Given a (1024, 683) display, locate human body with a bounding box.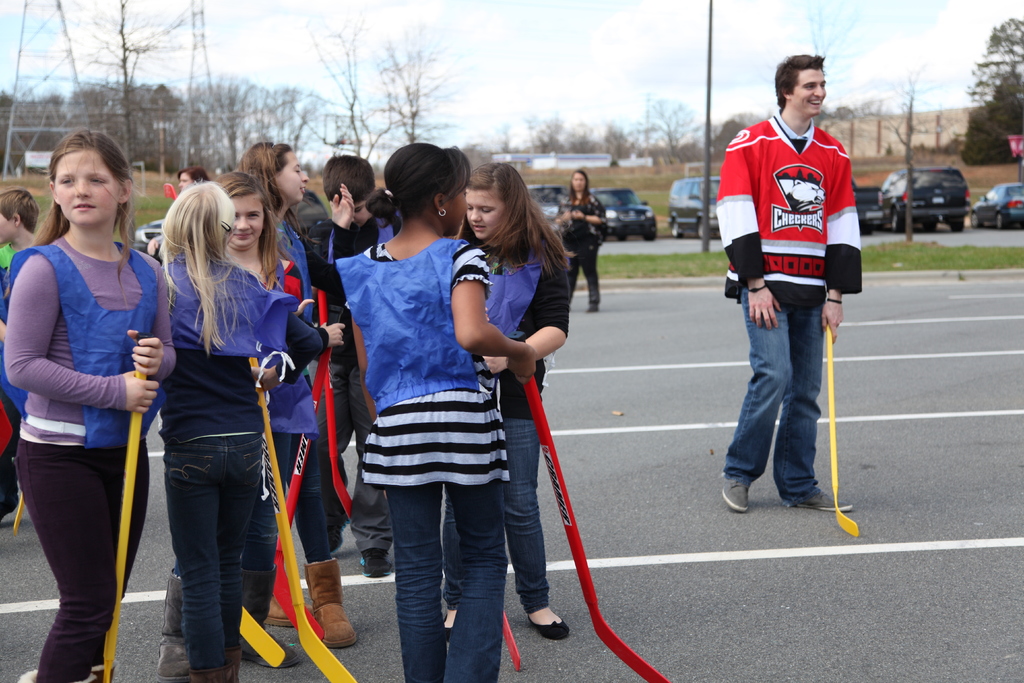
Located: (x1=556, y1=194, x2=607, y2=313).
